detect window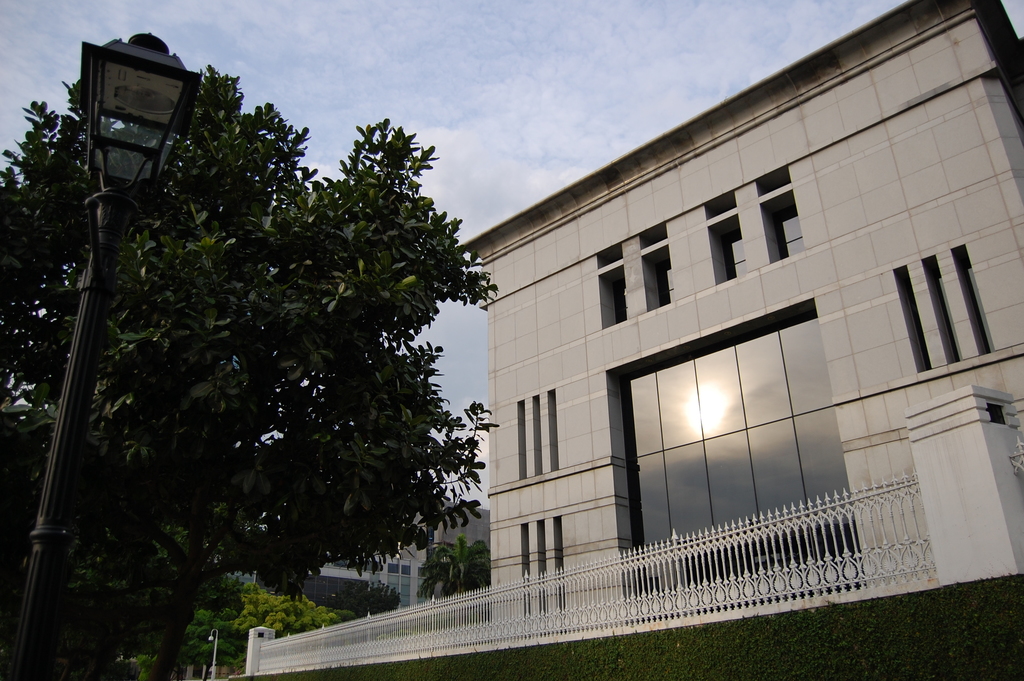
[596, 240, 628, 329]
